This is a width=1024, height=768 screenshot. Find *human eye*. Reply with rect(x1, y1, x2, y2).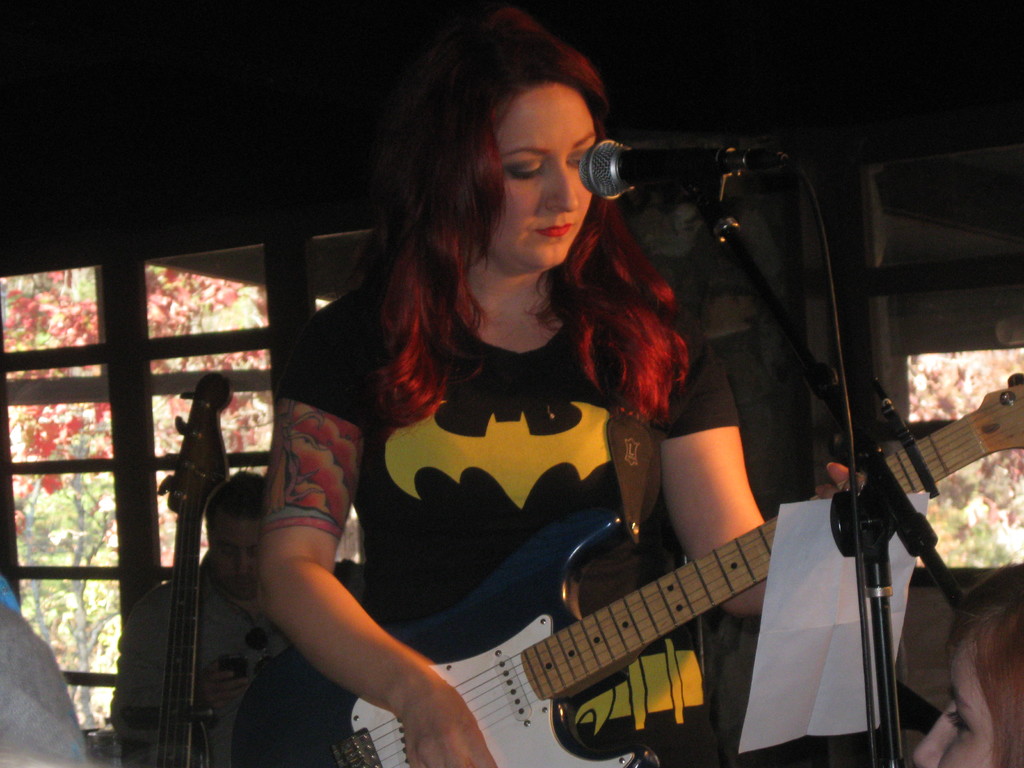
rect(566, 145, 588, 172).
